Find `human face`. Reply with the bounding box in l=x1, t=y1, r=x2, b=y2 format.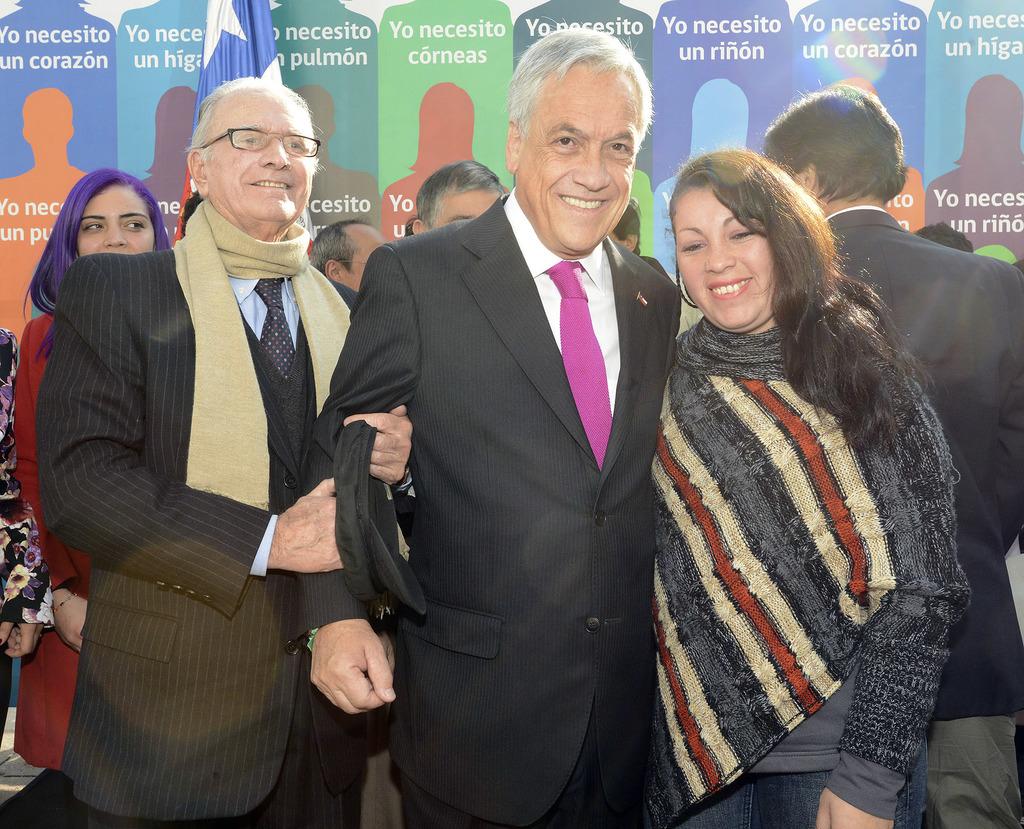
l=517, t=56, r=641, b=258.
